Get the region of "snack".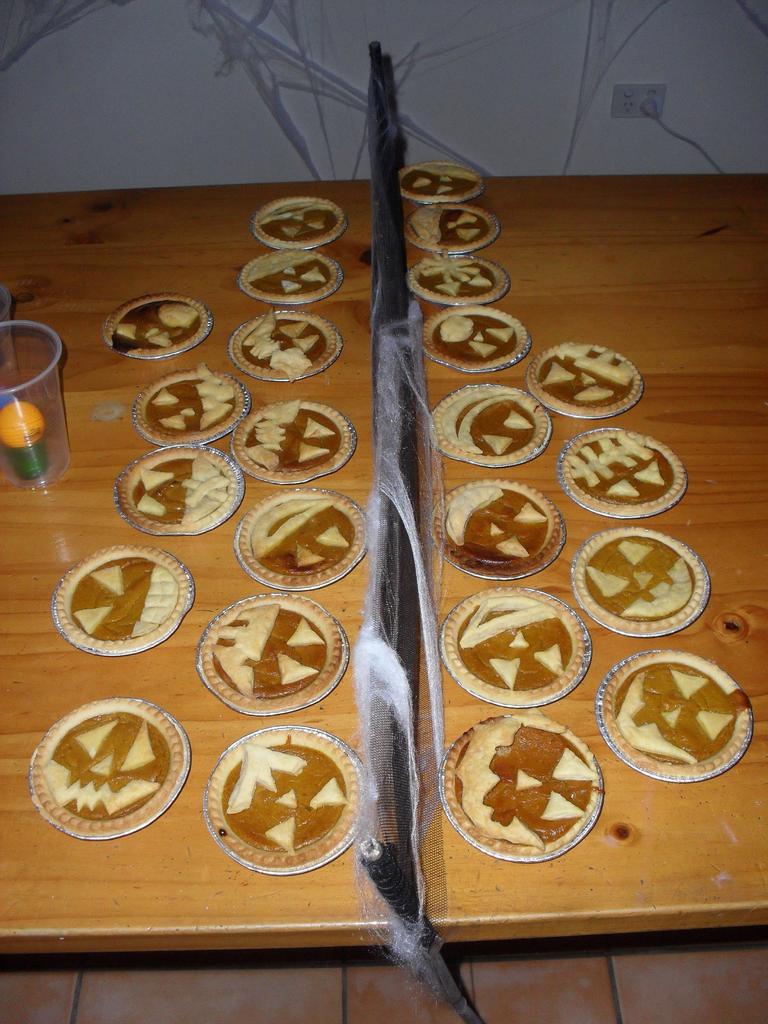
select_region(448, 711, 604, 855).
